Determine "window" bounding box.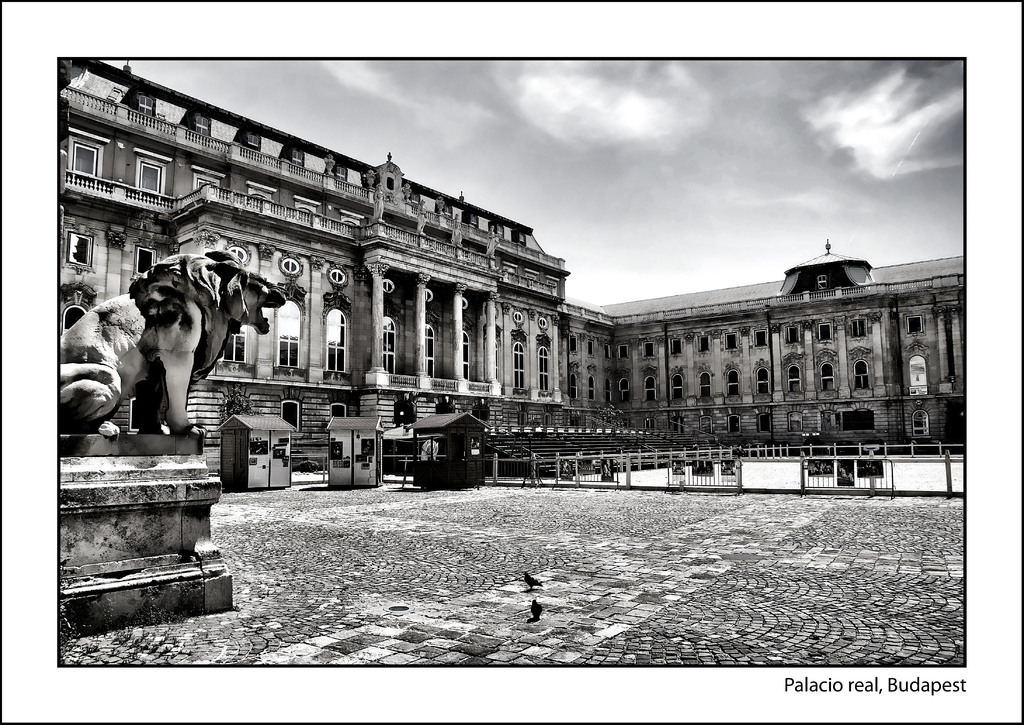
Determined: [850,321,871,337].
